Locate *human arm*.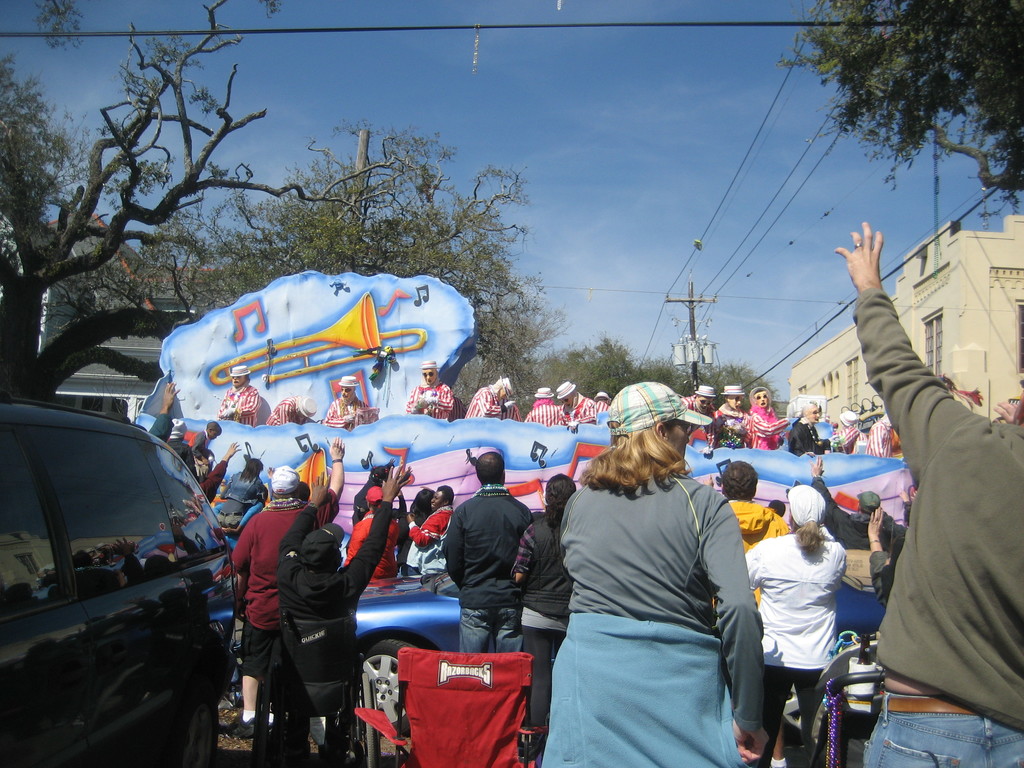
Bounding box: BBox(340, 459, 413, 610).
